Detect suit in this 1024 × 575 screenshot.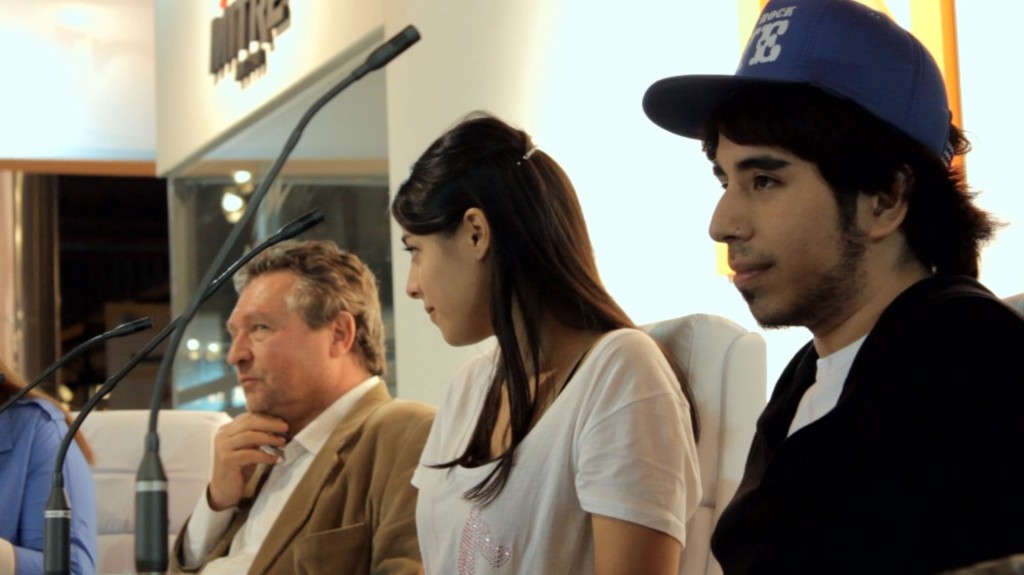
Detection: box=[167, 374, 438, 574].
